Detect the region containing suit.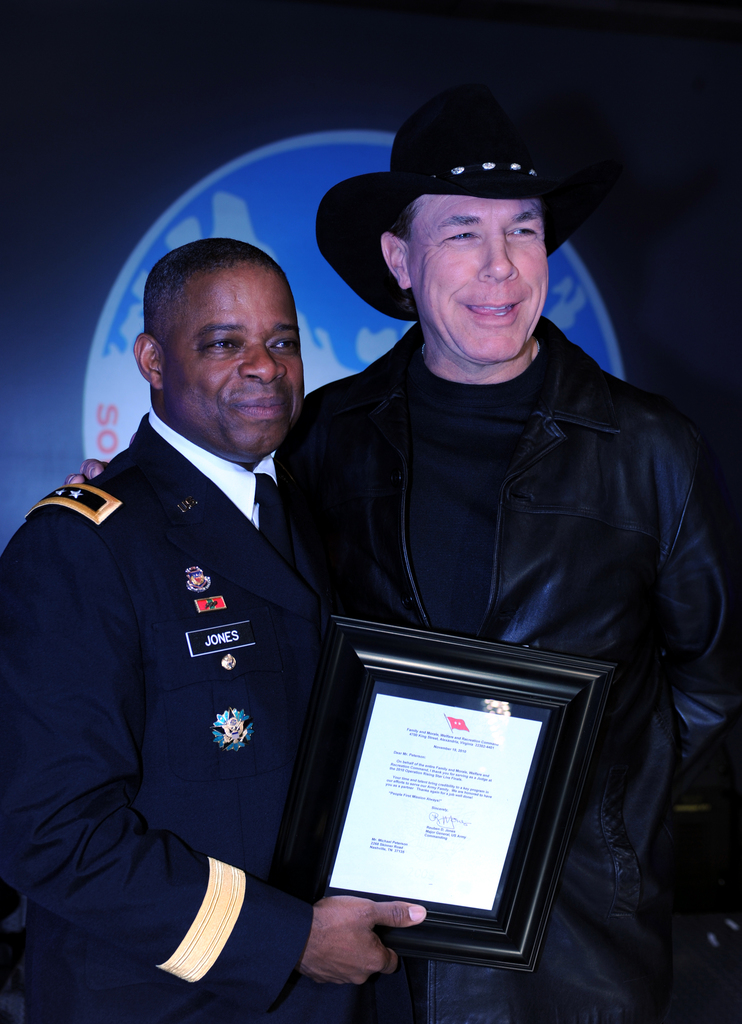
19, 321, 352, 998.
